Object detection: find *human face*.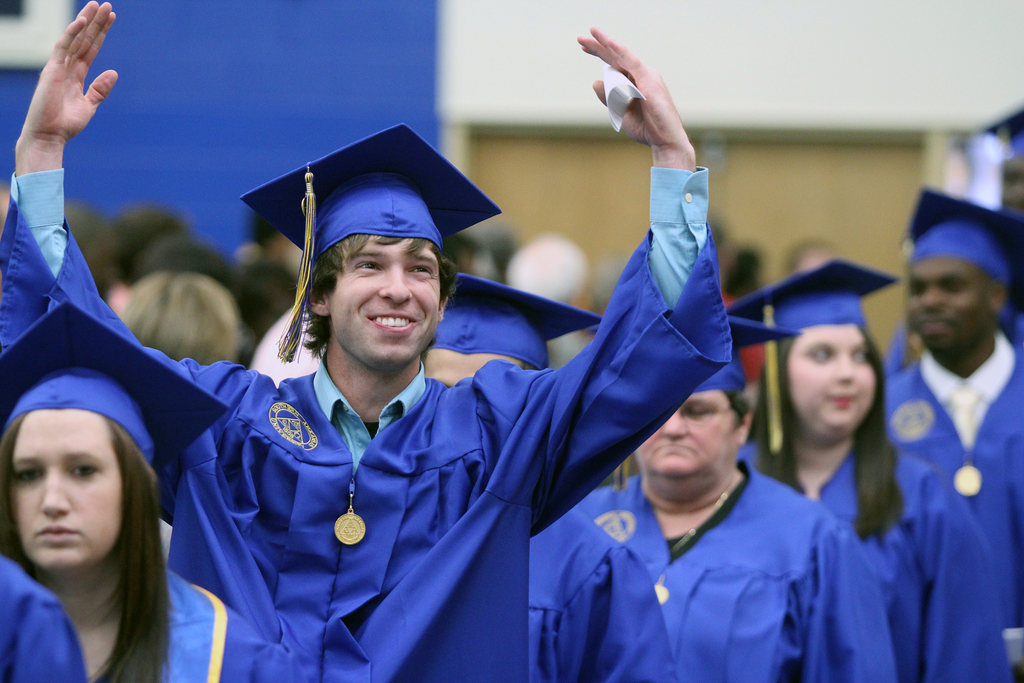
784,320,881,438.
